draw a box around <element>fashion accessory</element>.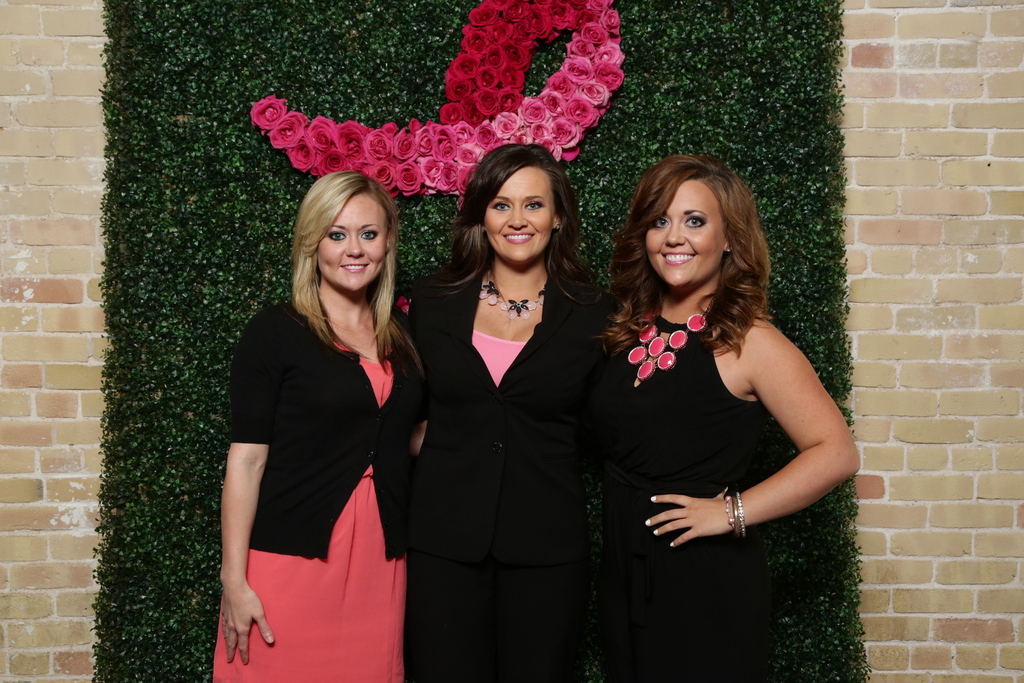
crop(624, 308, 708, 391).
